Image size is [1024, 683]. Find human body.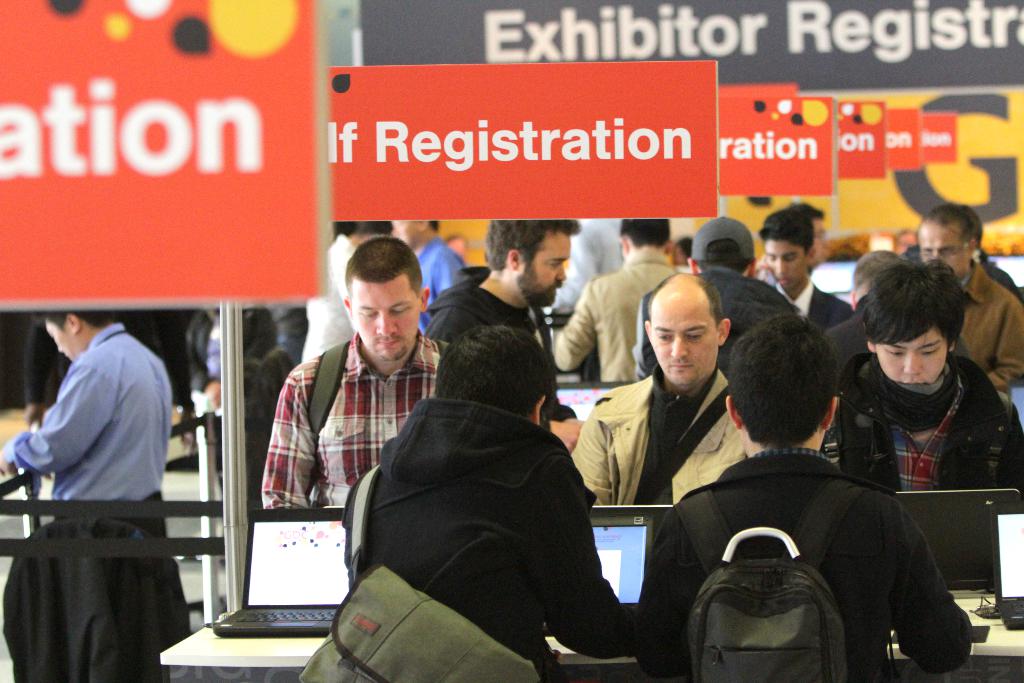
box=[550, 217, 629, 310].
